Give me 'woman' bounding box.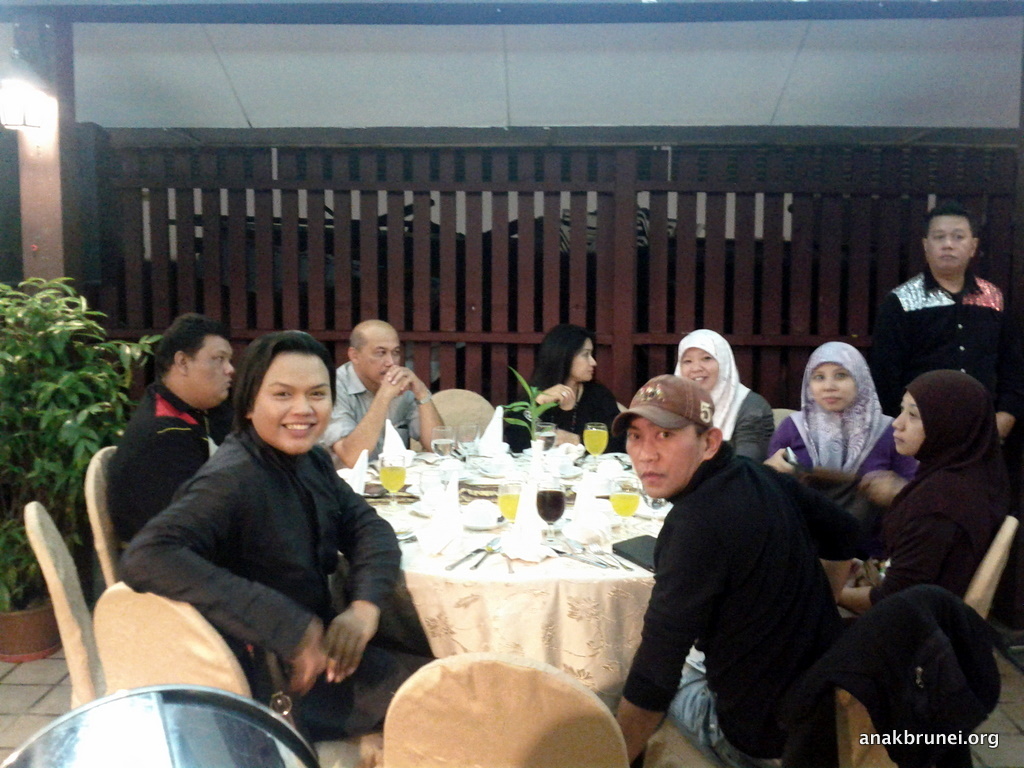
779,338,922,524.
